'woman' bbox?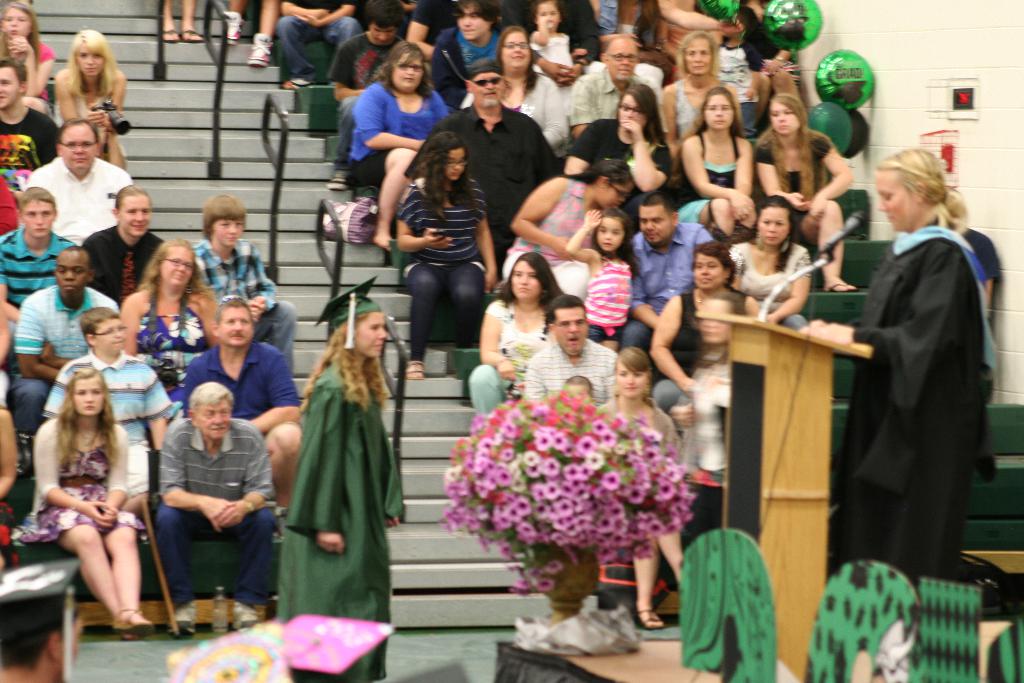
bbox(795, 152, 989, 572)
